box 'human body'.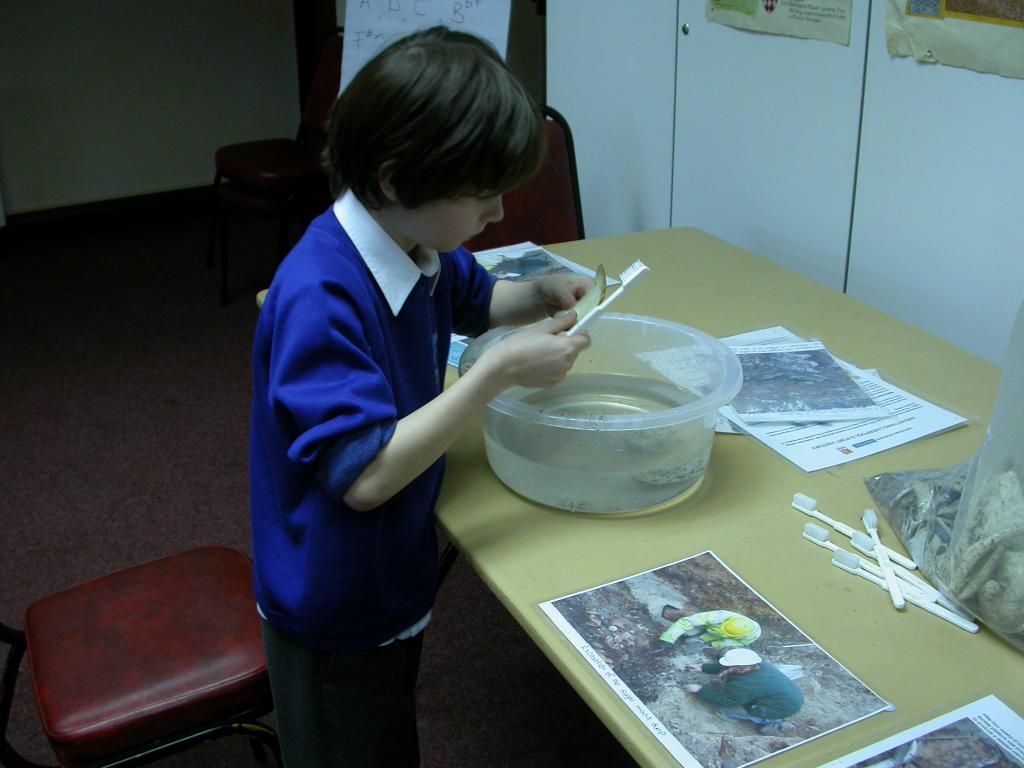
Rect(237, 52, 610, 704).
